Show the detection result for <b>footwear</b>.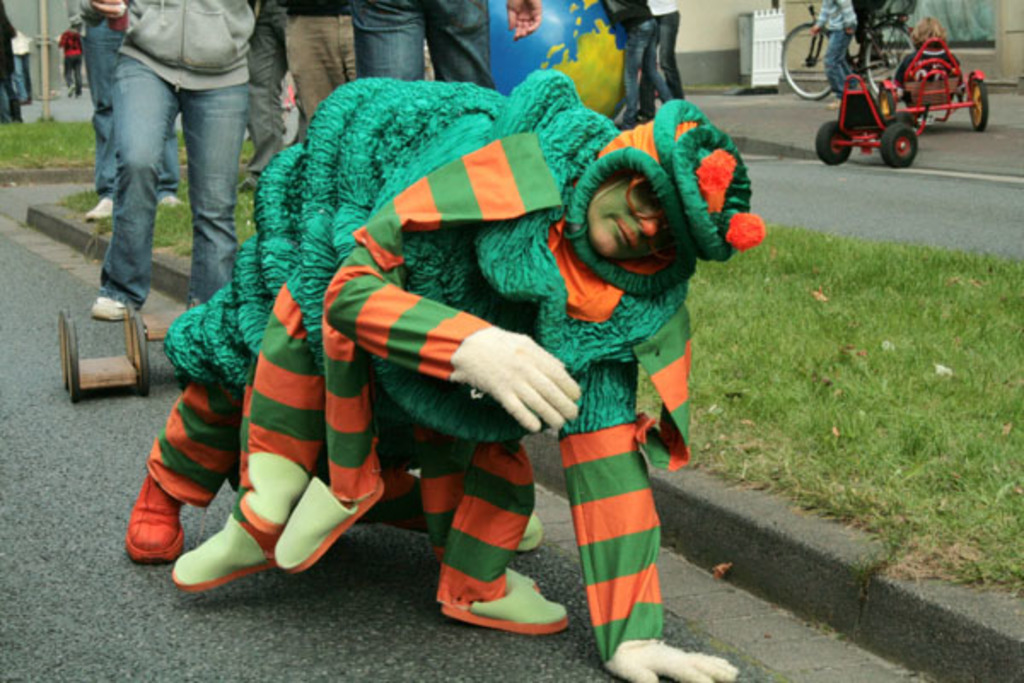
bbox(242, 451, 312, 533).
